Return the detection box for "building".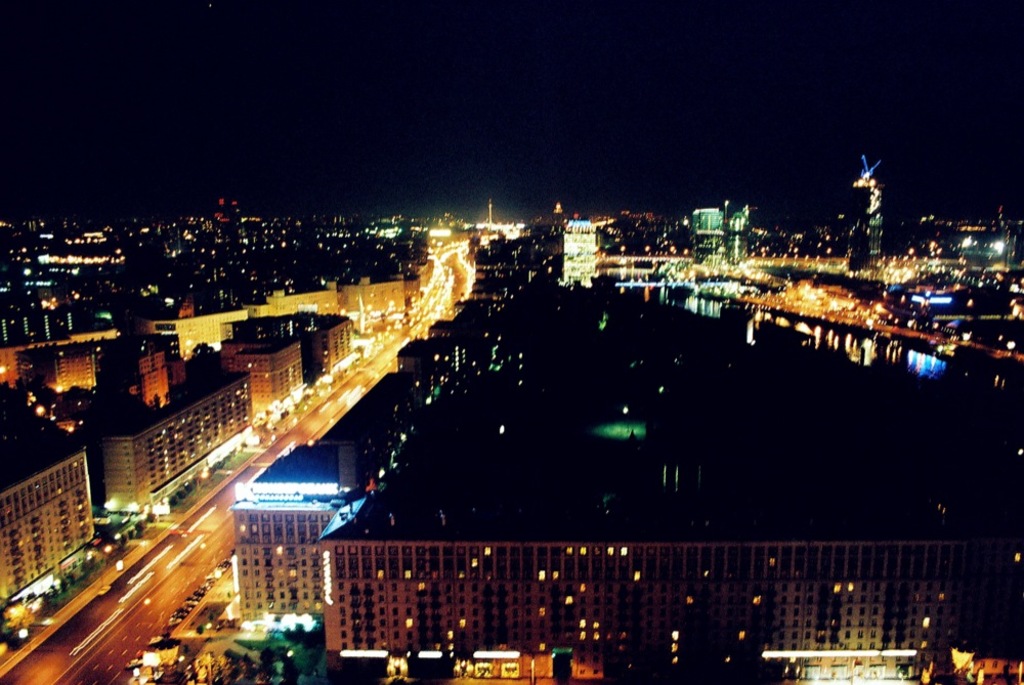
[left=694, top=203, right=726, bottom=256].
